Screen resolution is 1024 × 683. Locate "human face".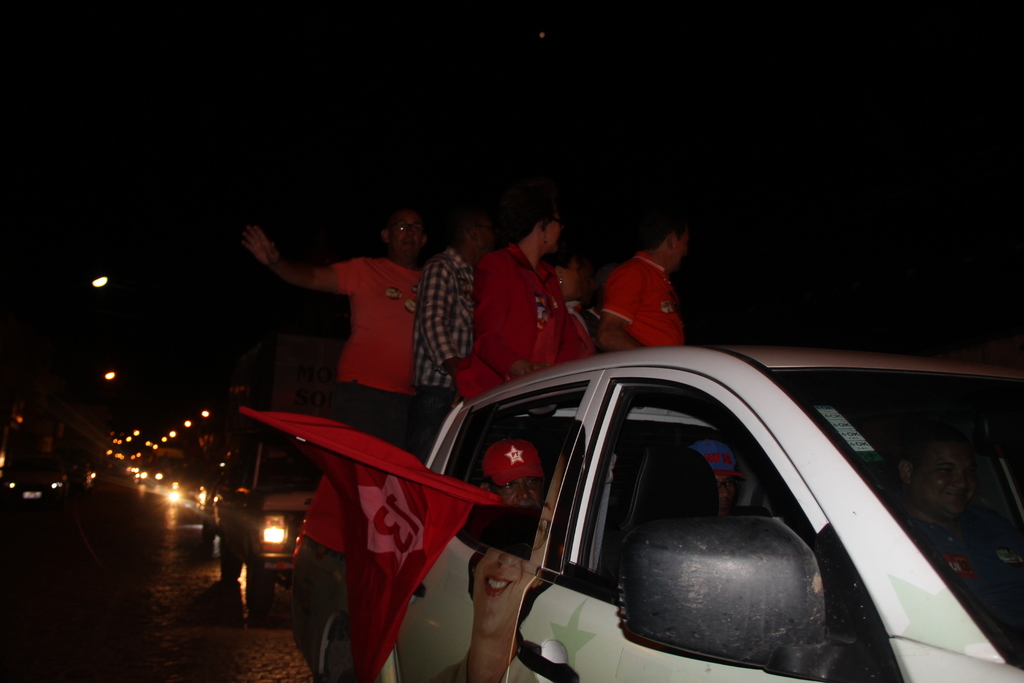
detection(545, 213, 559, 252).
